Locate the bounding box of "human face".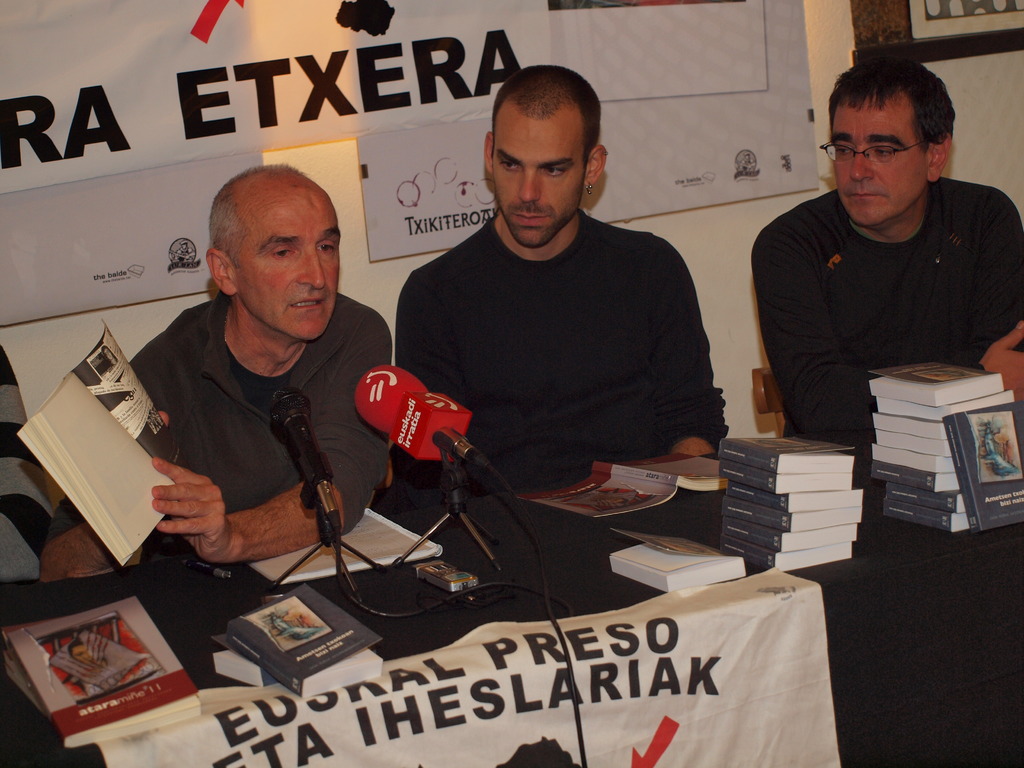
Bounding box: [829,85,922,224].
